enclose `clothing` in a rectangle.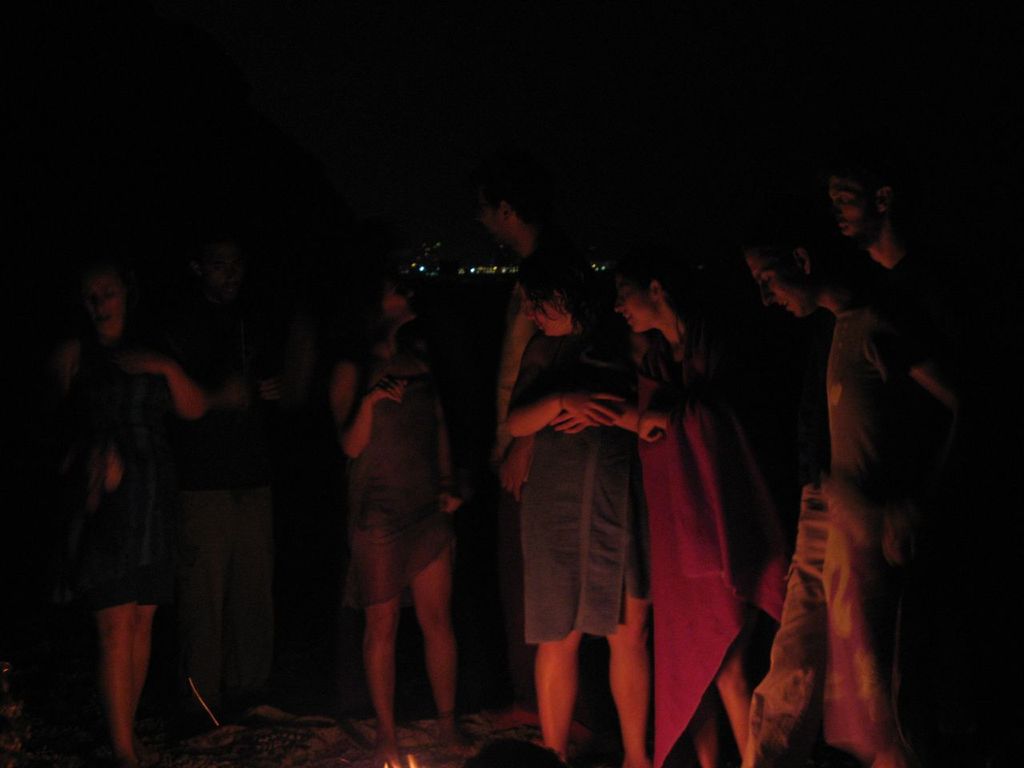
rect(745, 286, 938, 767).
